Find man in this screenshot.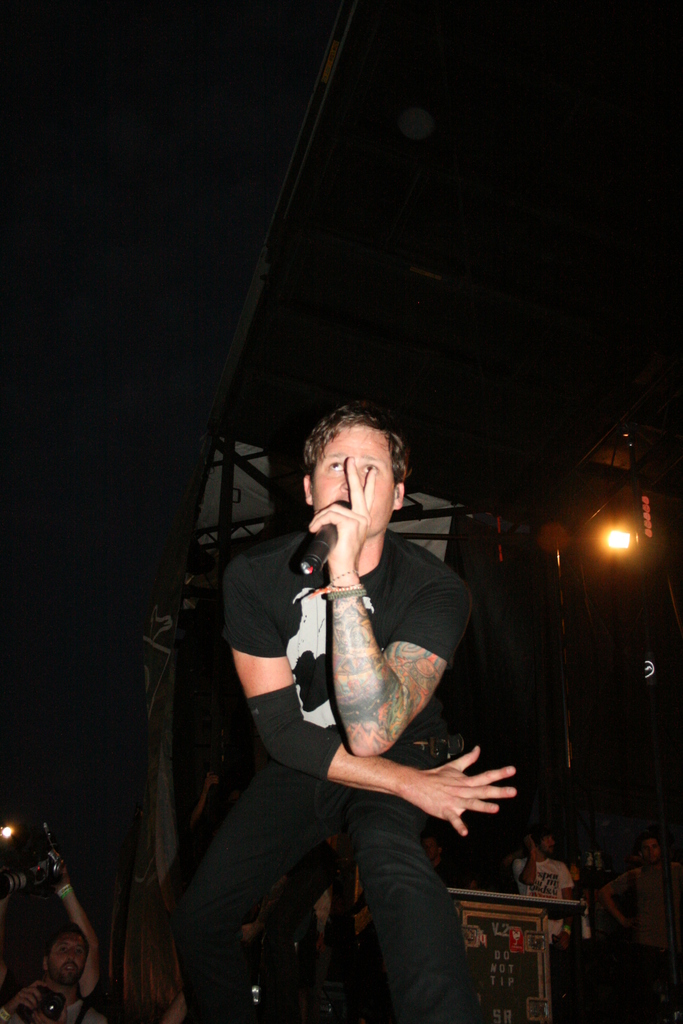
The bounding box for man is [x1=188, y1=395, x2=521, y2=1023].
